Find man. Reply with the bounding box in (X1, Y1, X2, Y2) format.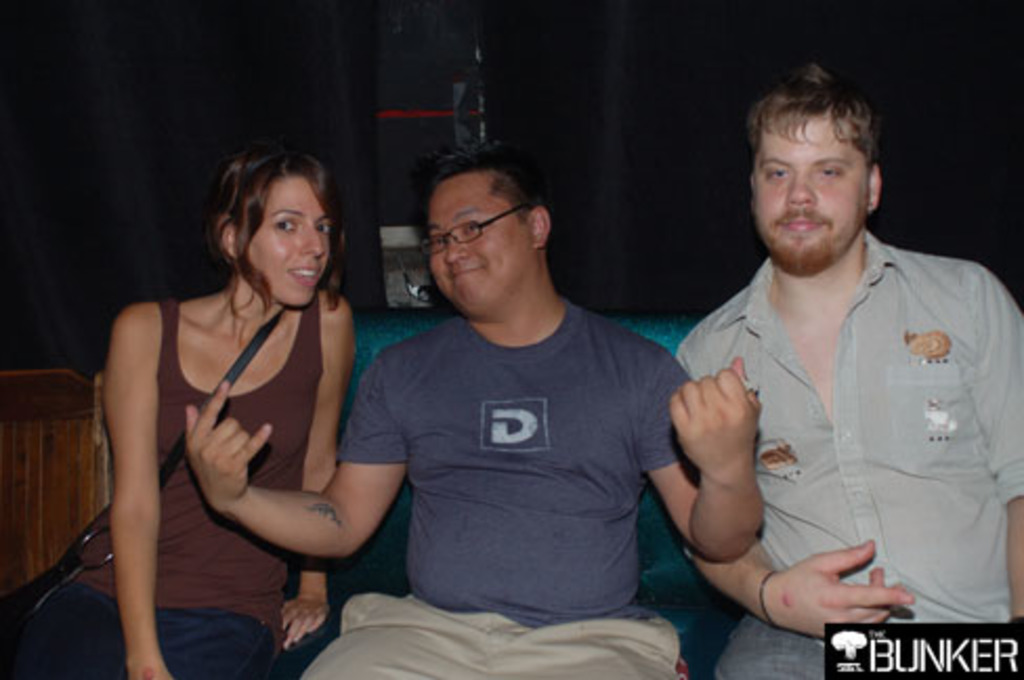
(187, 141, 766, 678).
